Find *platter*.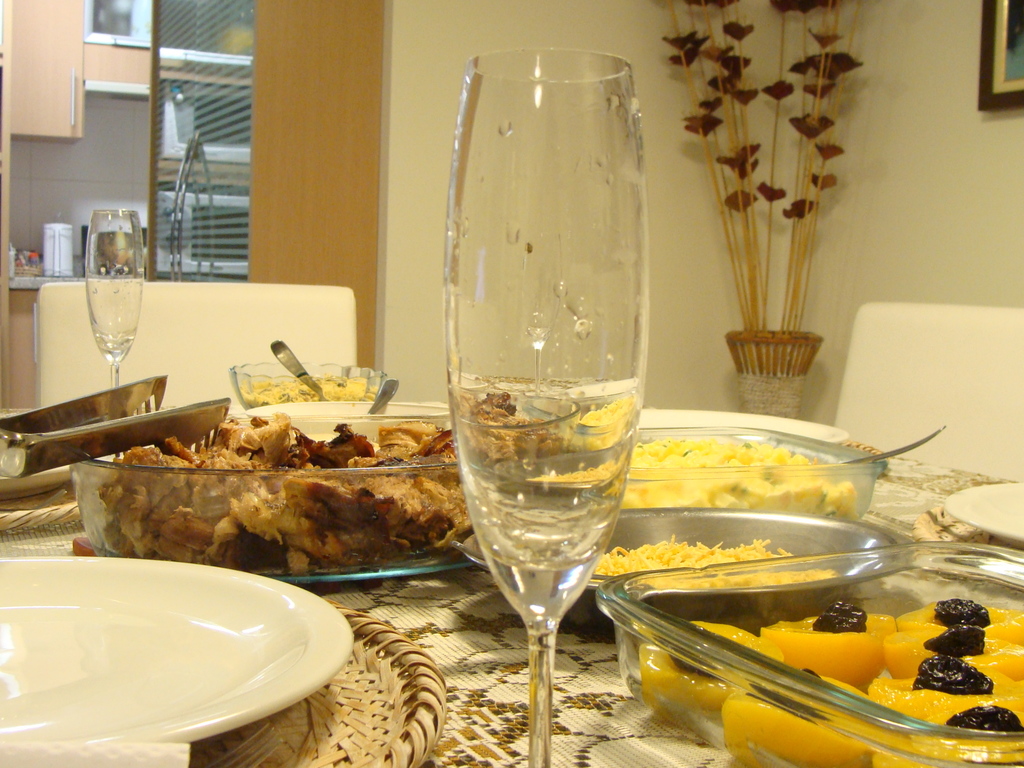
bbox=(0, 556, 349, 743).
